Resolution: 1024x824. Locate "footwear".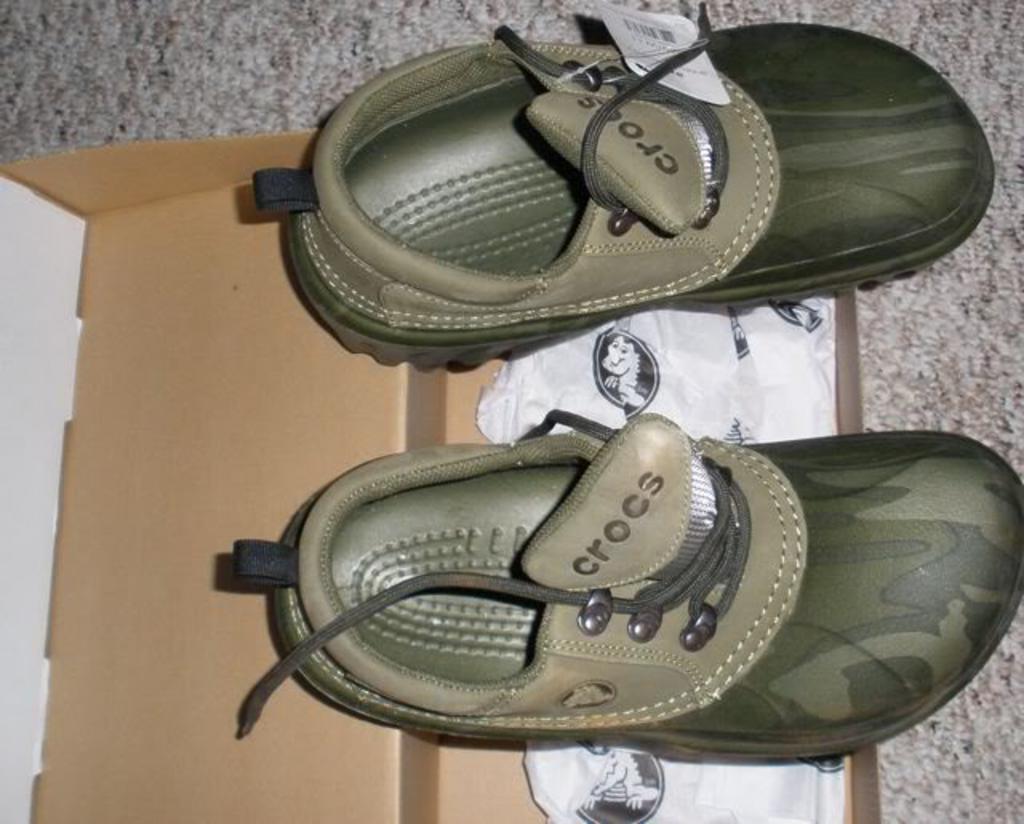
Rect(214, 402, 1022, 758).
